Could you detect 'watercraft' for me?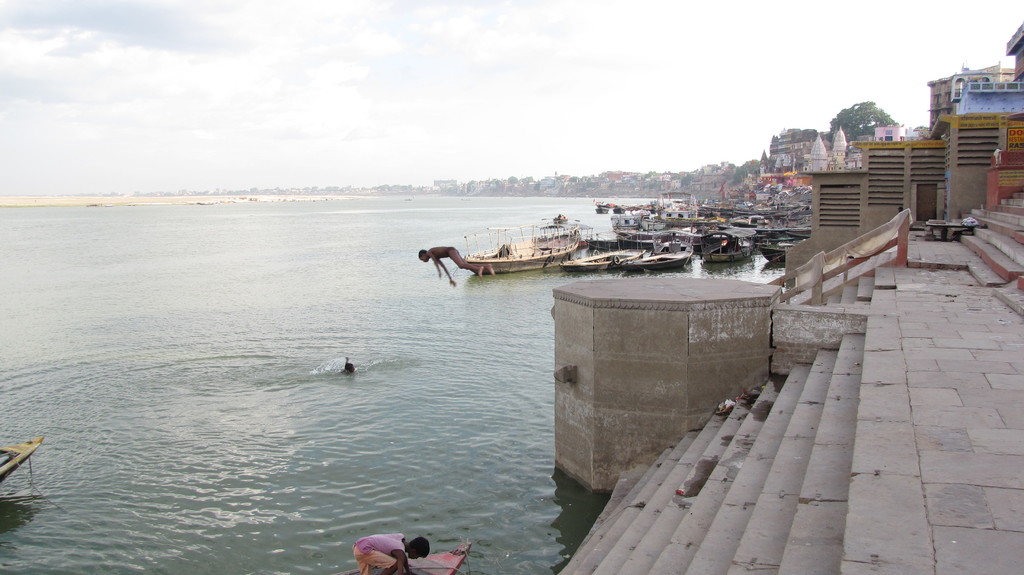
Detection result: bbox(625, 254, 688, 265).
